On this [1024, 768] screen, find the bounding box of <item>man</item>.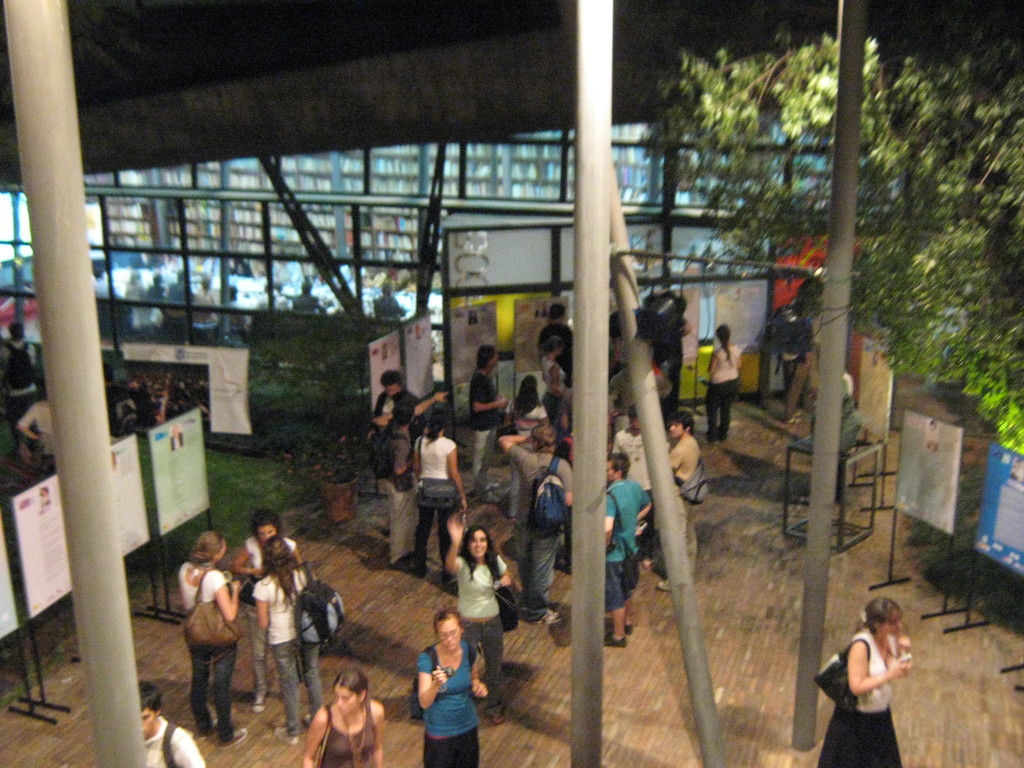
Bounding box: bbox=(0, 318, 33, 458).
